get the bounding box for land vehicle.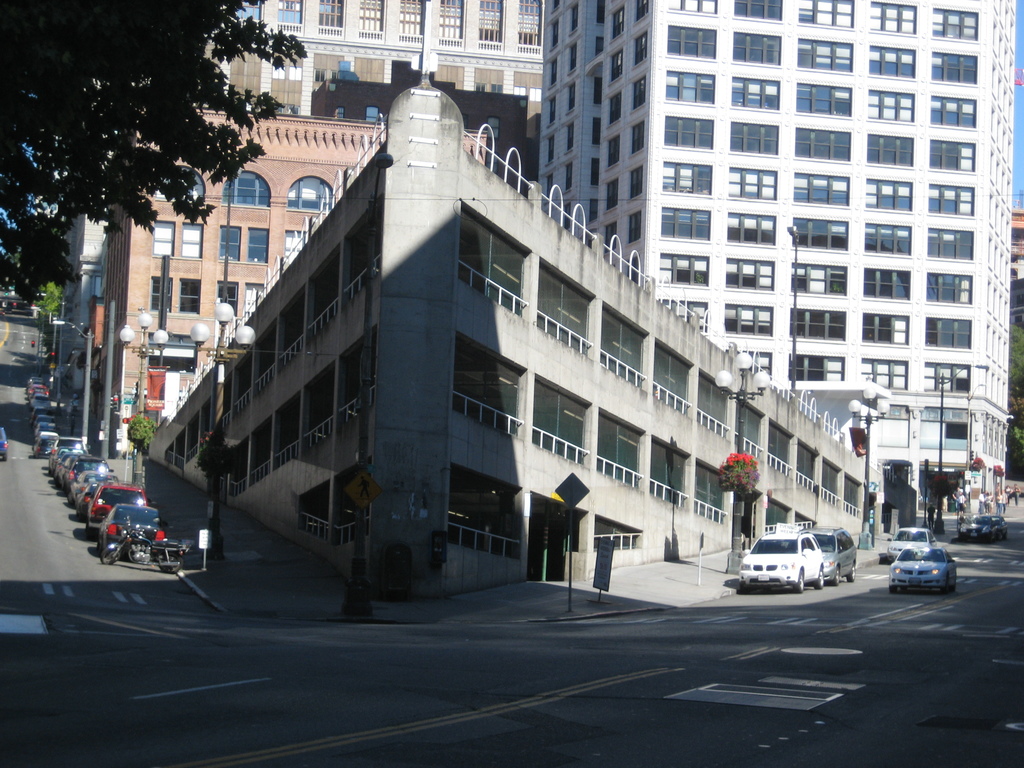
rect(0, 431, 8, 462).
